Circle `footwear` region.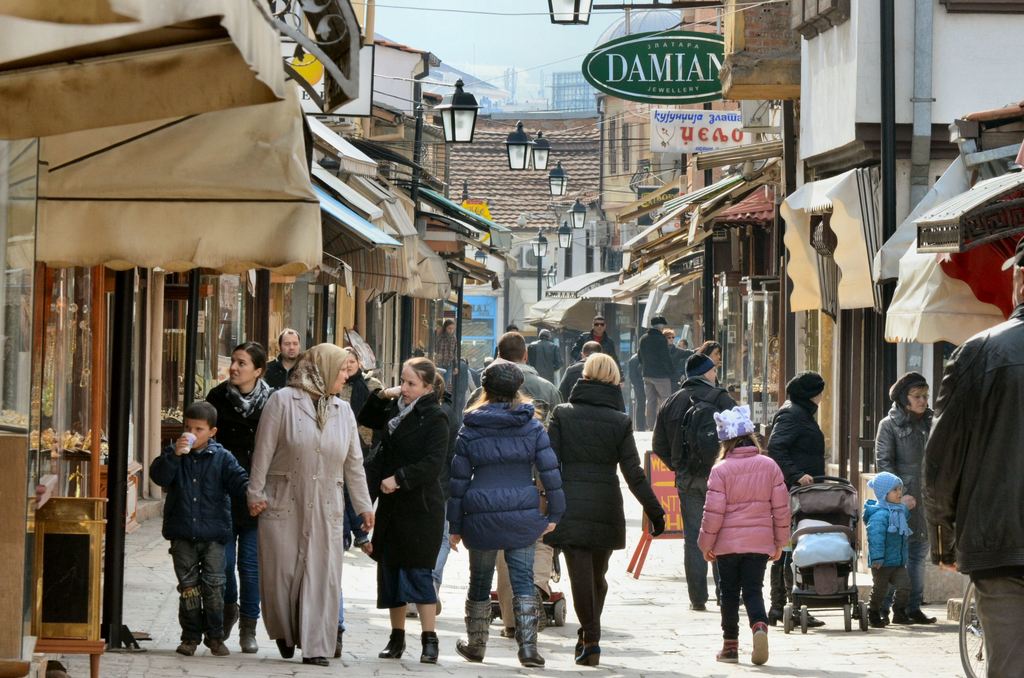
Region: <box>374,638,407,659</box>.
